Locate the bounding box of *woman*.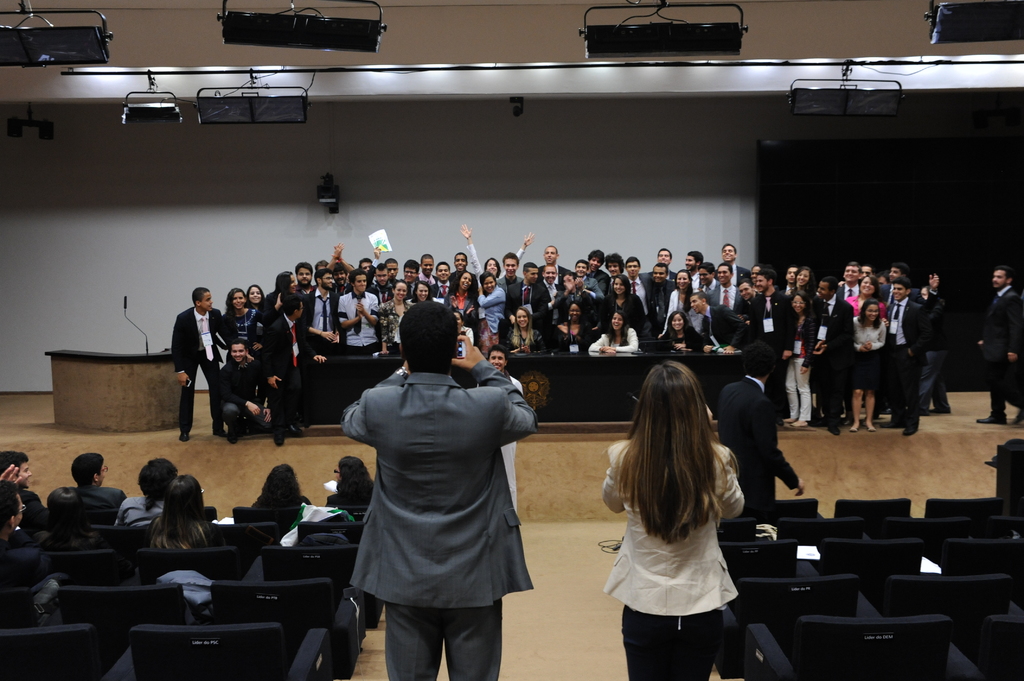
Bounding box: Rect(245, 461, 308, 515).
